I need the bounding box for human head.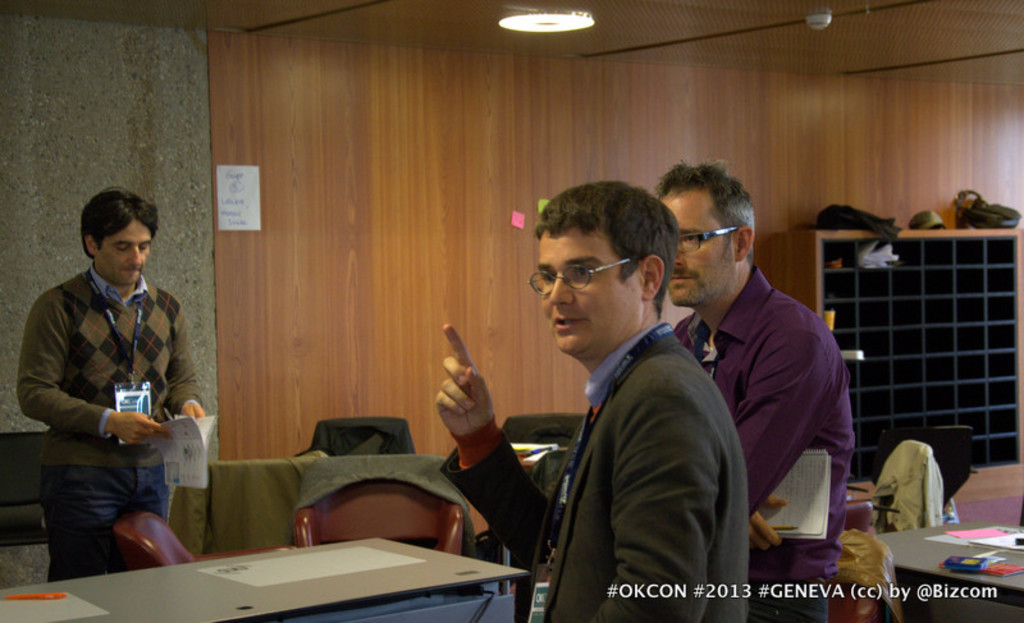
Here it is: x1=527 y1=179 x2=682 y2=349.
